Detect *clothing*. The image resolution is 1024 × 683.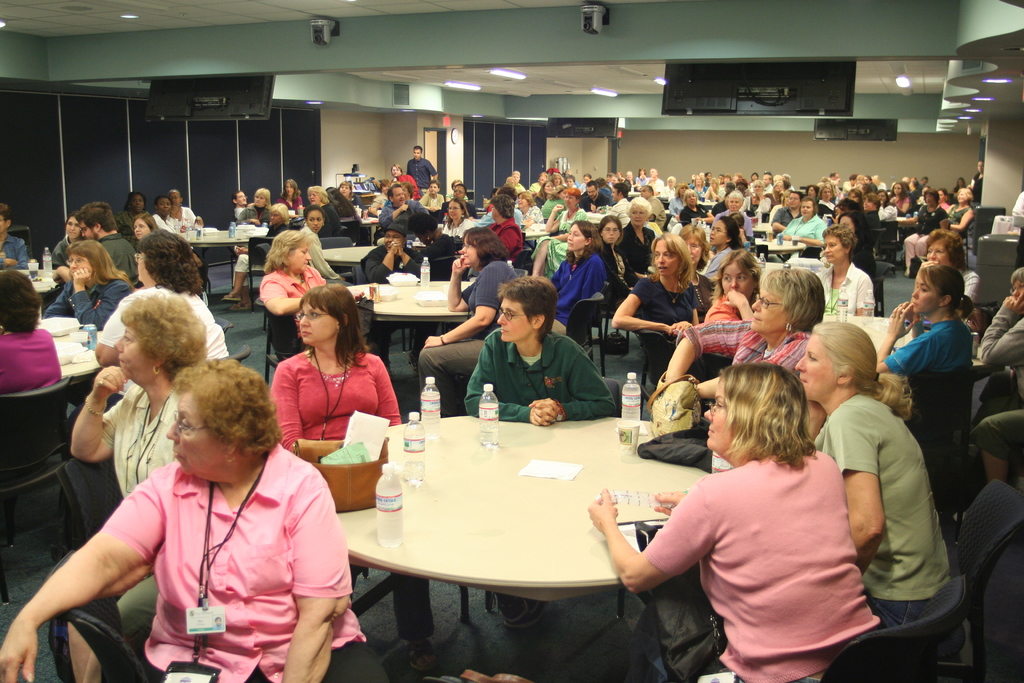
detection(65, 432, 342, 669).
